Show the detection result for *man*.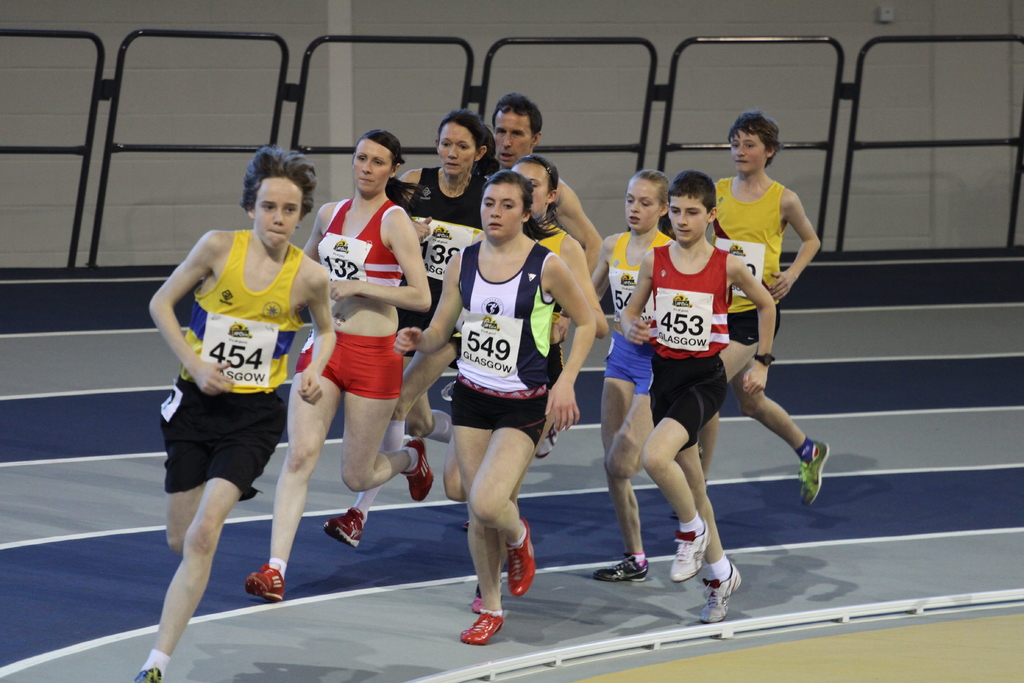
select_region(493, 89, 599, 337).
